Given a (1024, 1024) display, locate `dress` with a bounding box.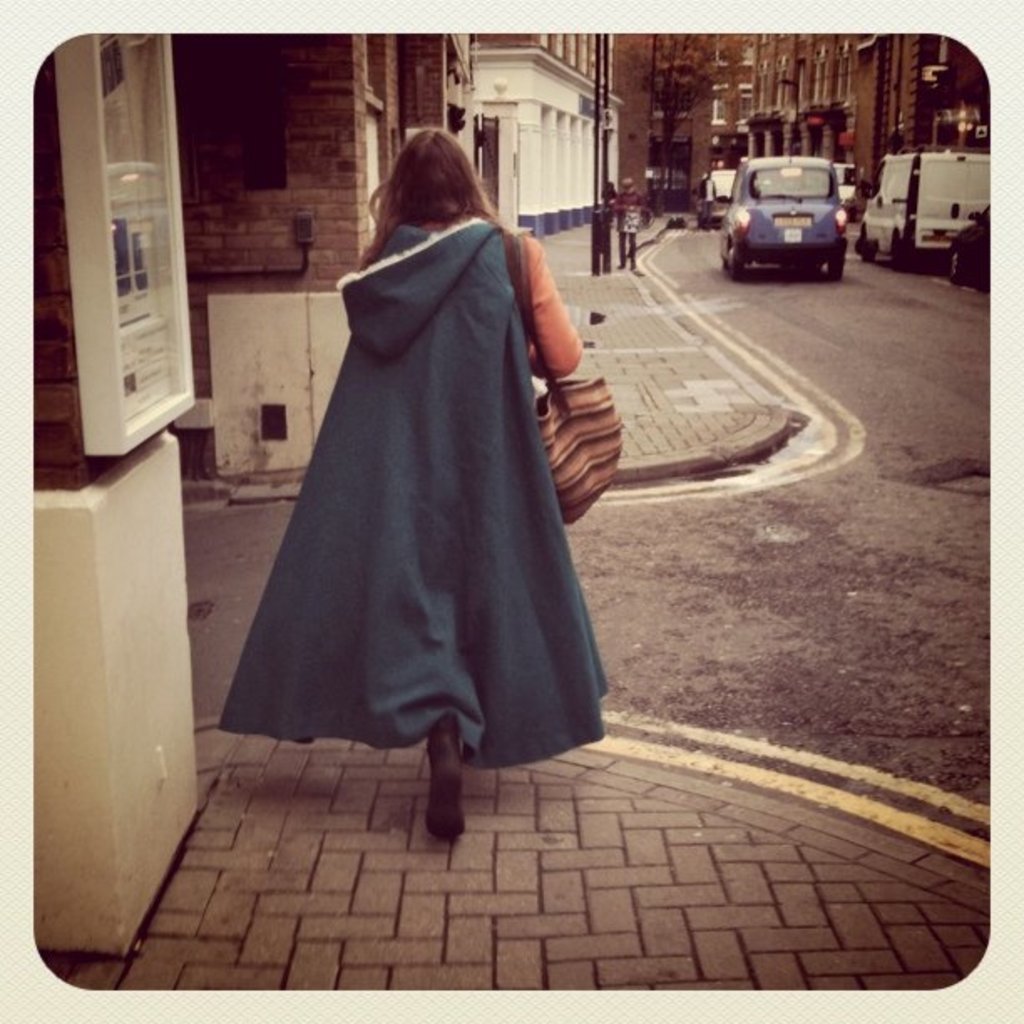
Located: rect(223, 223, 567, 748).
